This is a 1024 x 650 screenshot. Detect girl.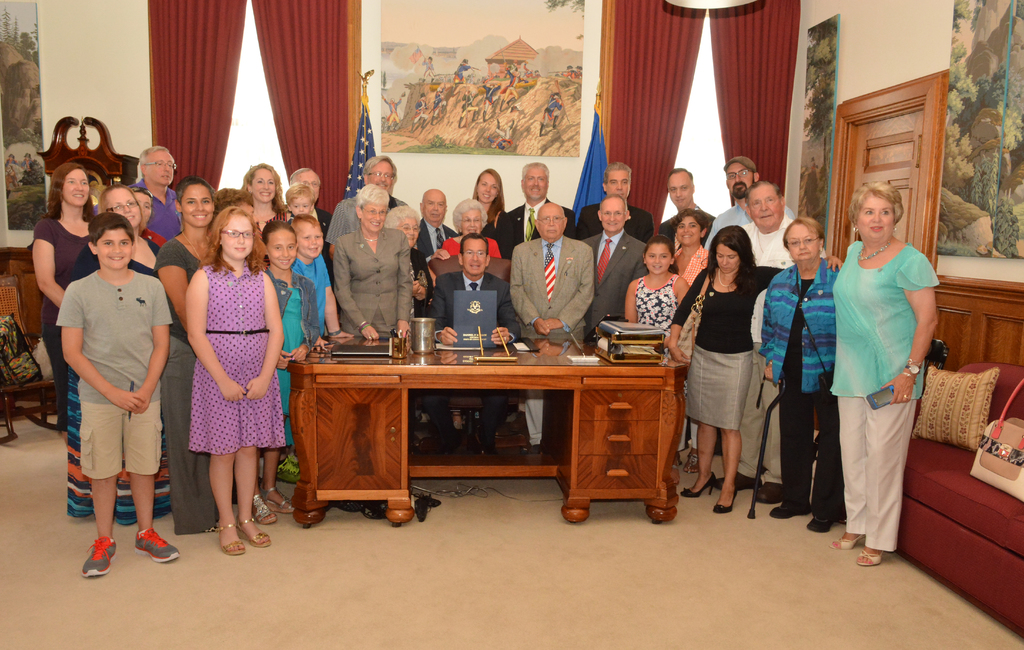
(625,237,687,350).
